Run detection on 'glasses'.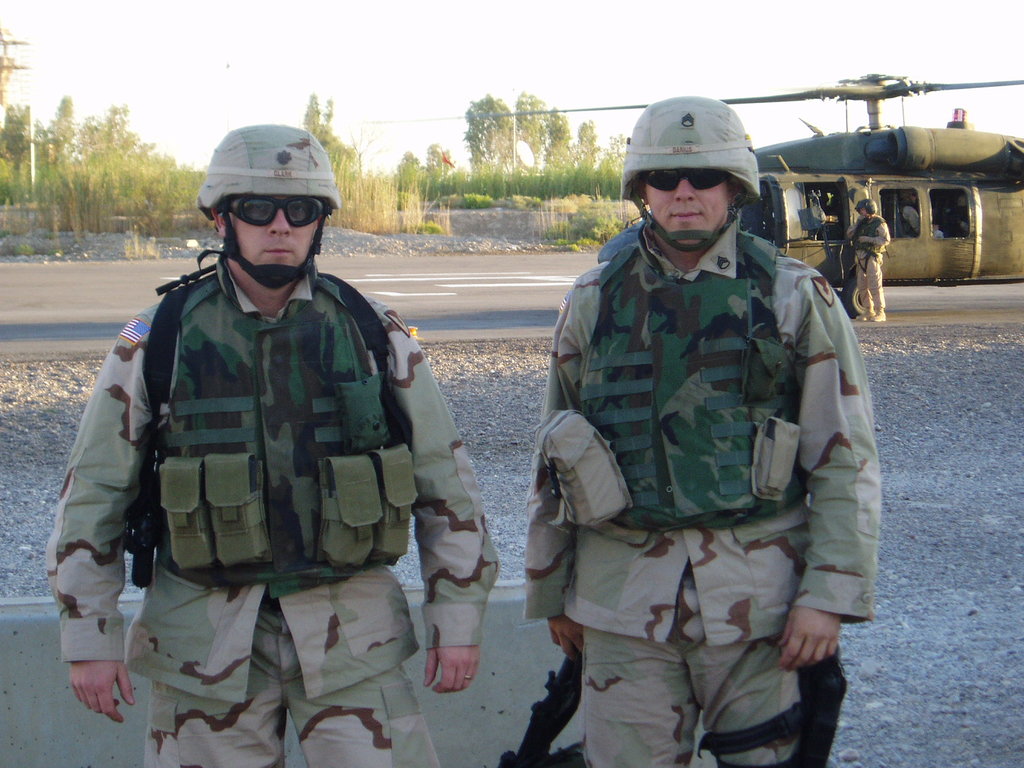
Result: [192, 181, 336, 236].
